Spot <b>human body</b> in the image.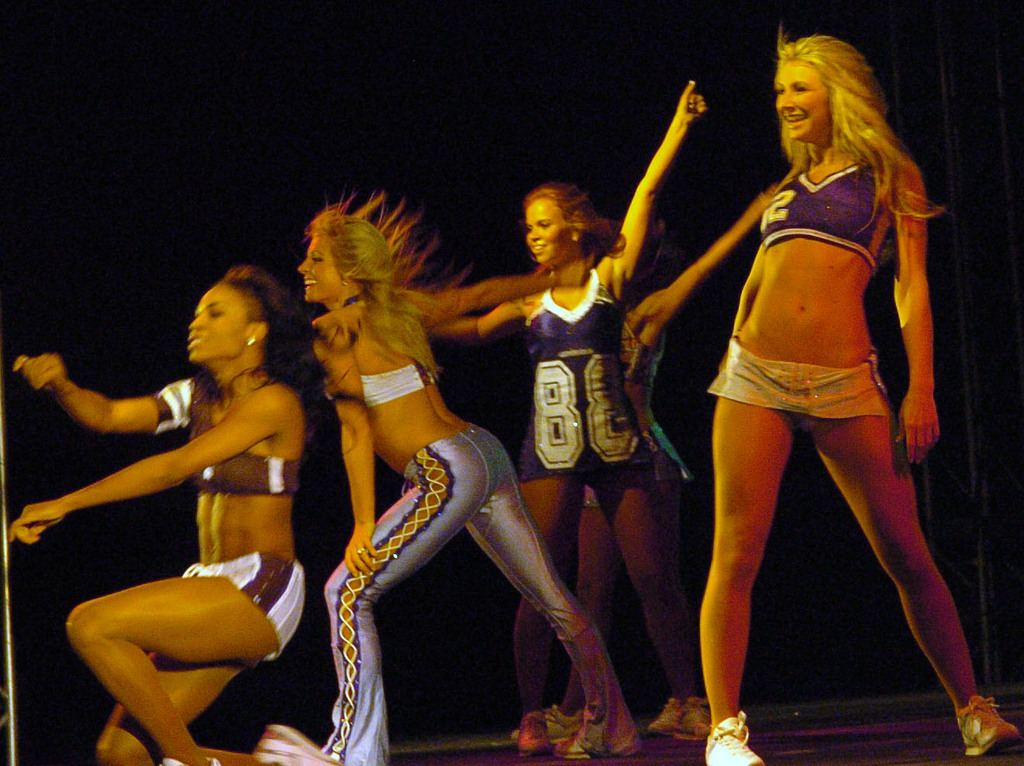
<b>human body</b> found at pyautogui.locateOnScreen(674, 0, 974, 750).
